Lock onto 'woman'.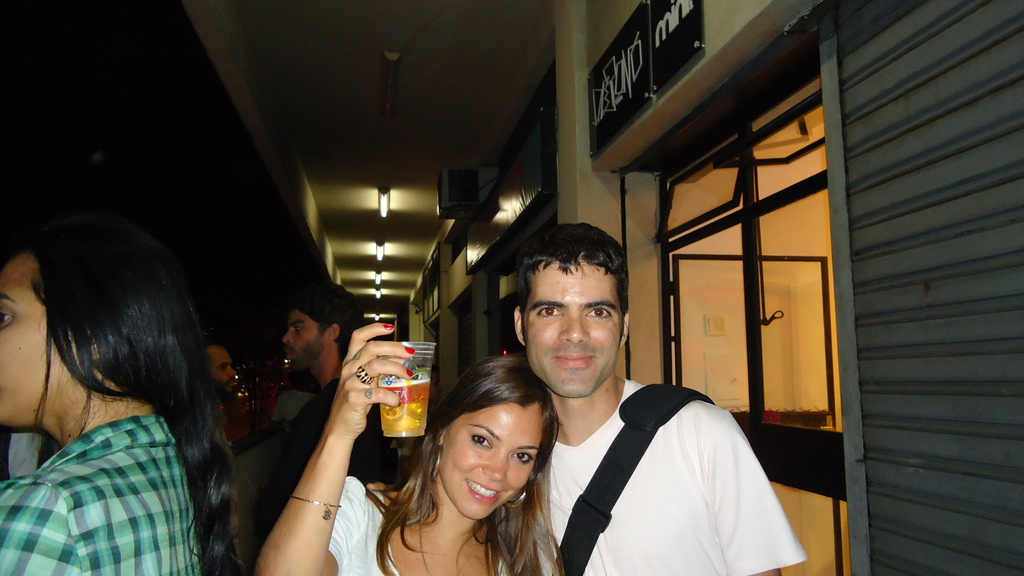
Locked: region(0, 232, 252, 575).
